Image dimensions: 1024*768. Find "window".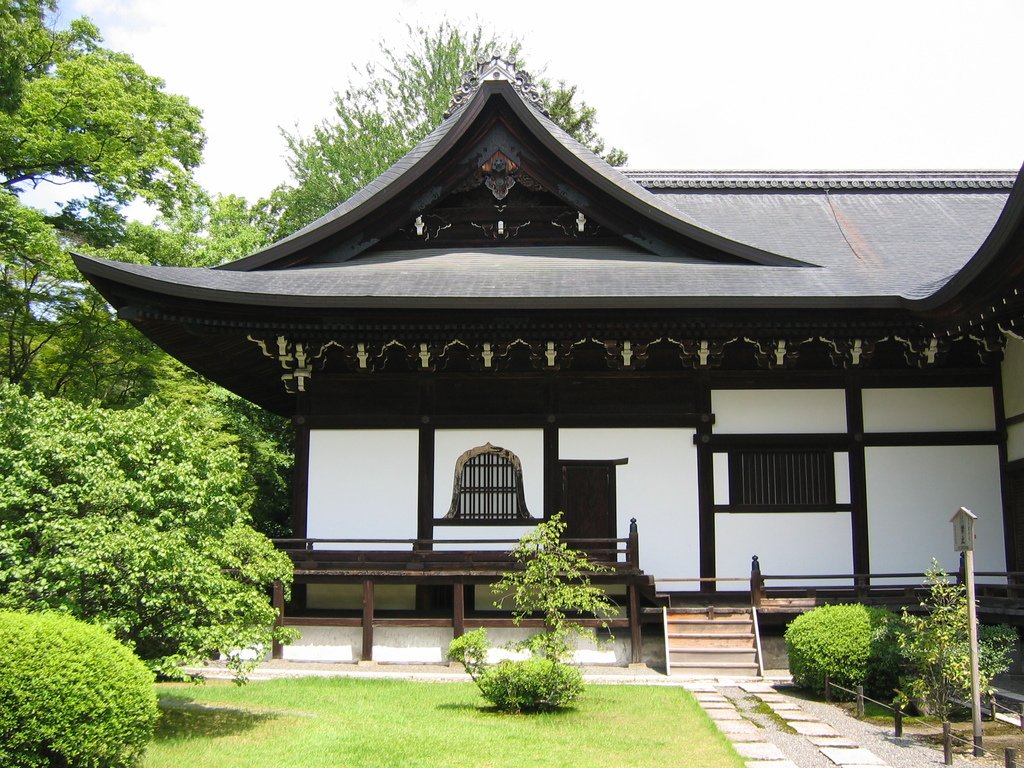
rect(437, 440, 541, 523).
